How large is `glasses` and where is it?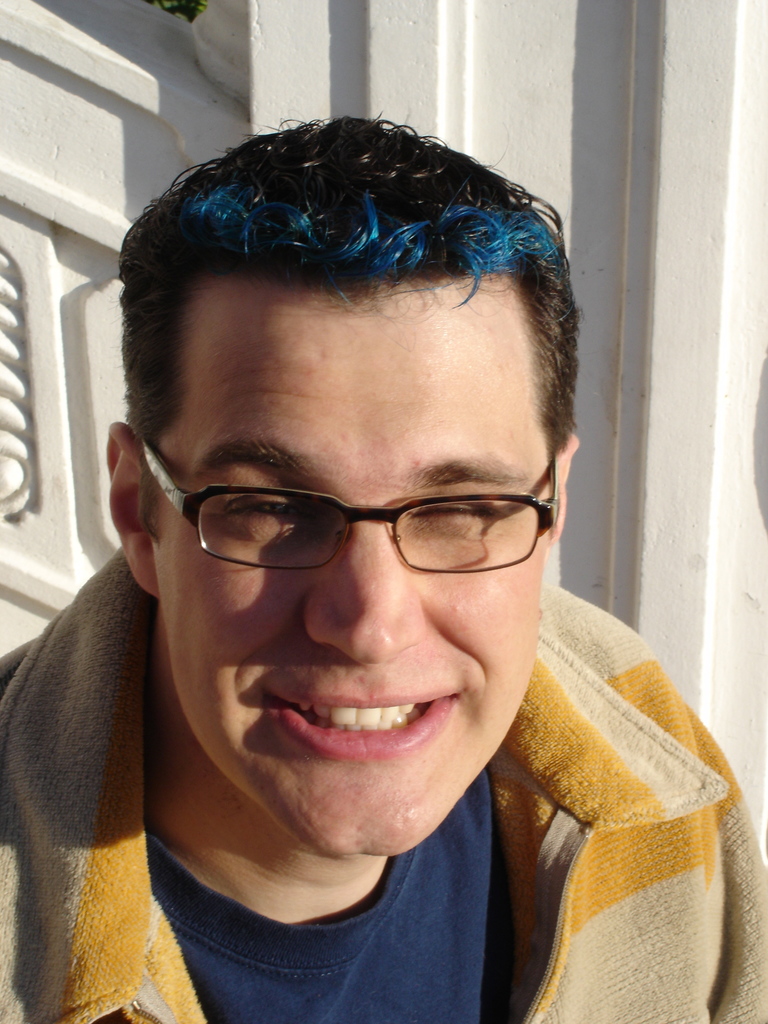
Bounding box: 138/440/558/576.
